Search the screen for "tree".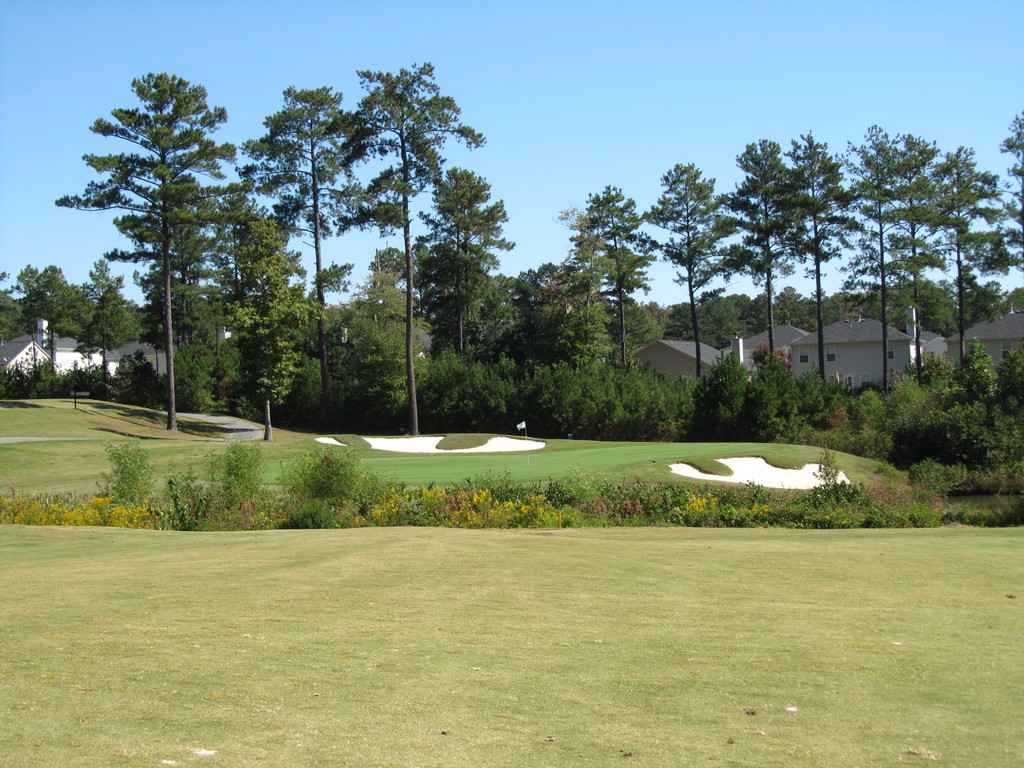
Found at 11:262:41:300.
